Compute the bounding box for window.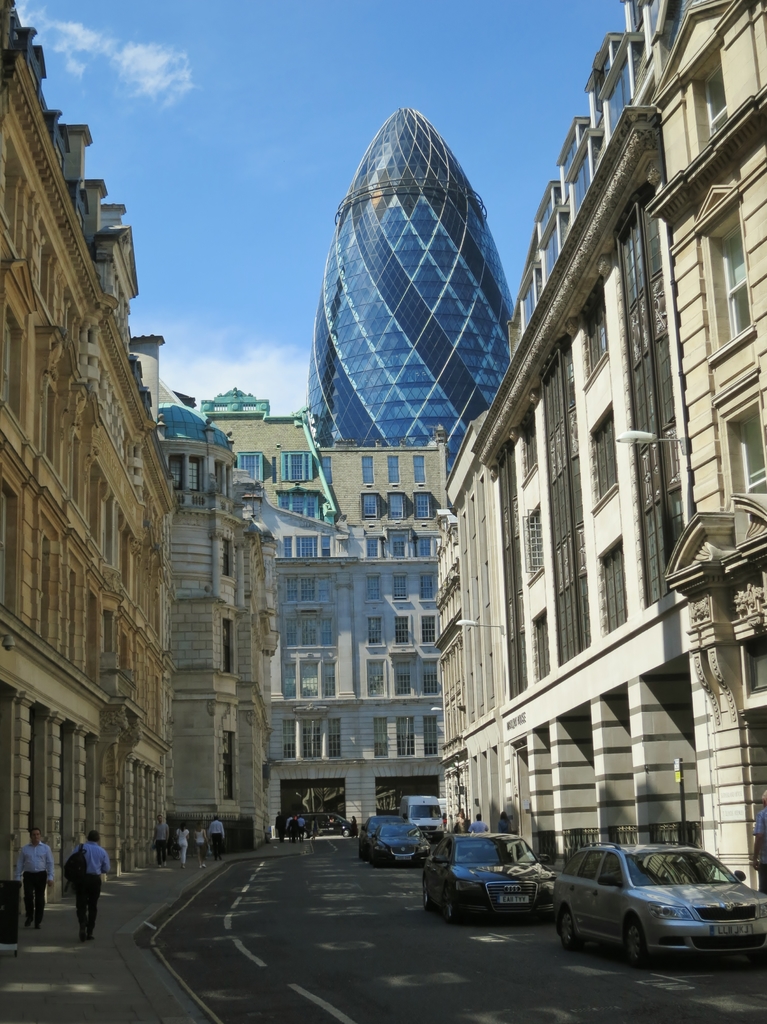
570/151/591/204.
